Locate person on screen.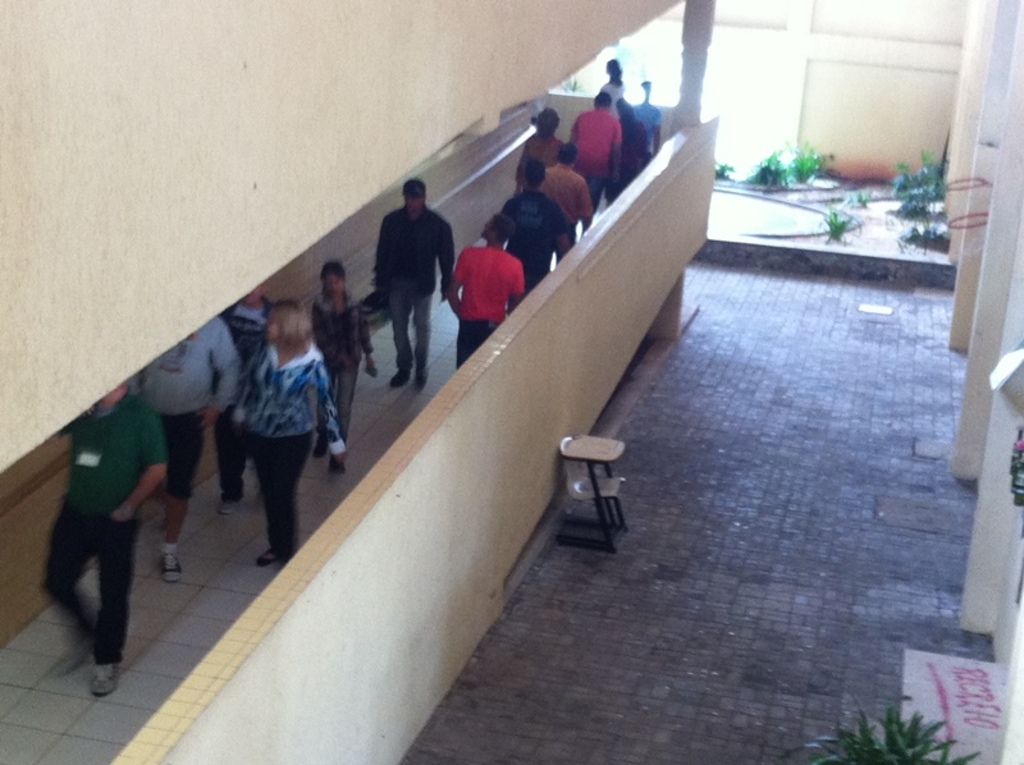
On screen at select_region(503, 154, 568, 290).
